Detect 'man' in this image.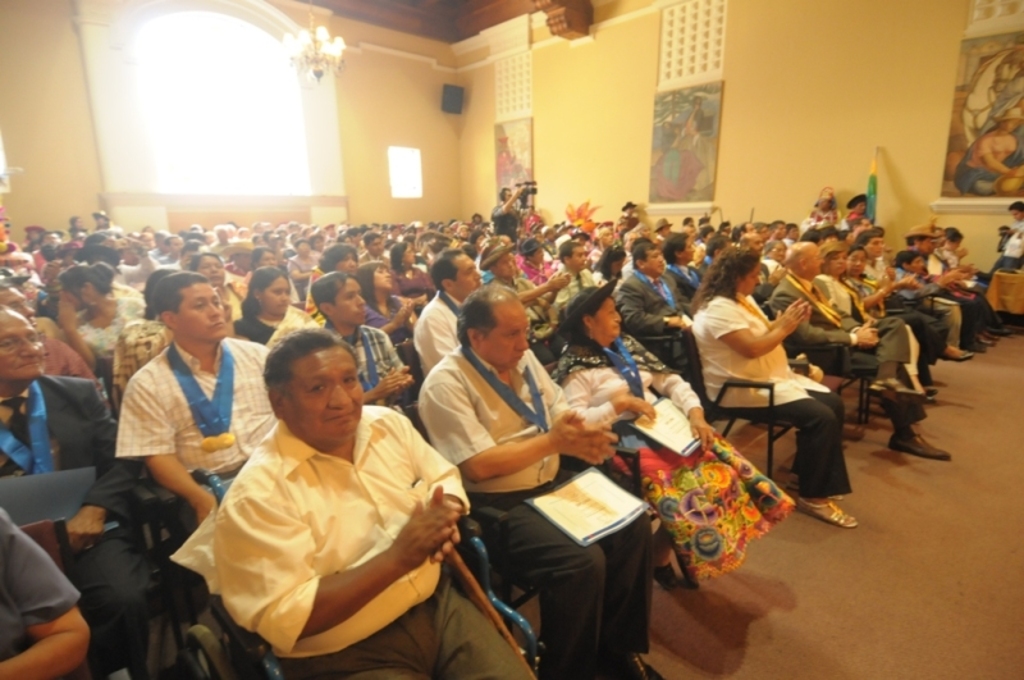
Detection: x1=767 y1=237 x2=954 y2=461.
